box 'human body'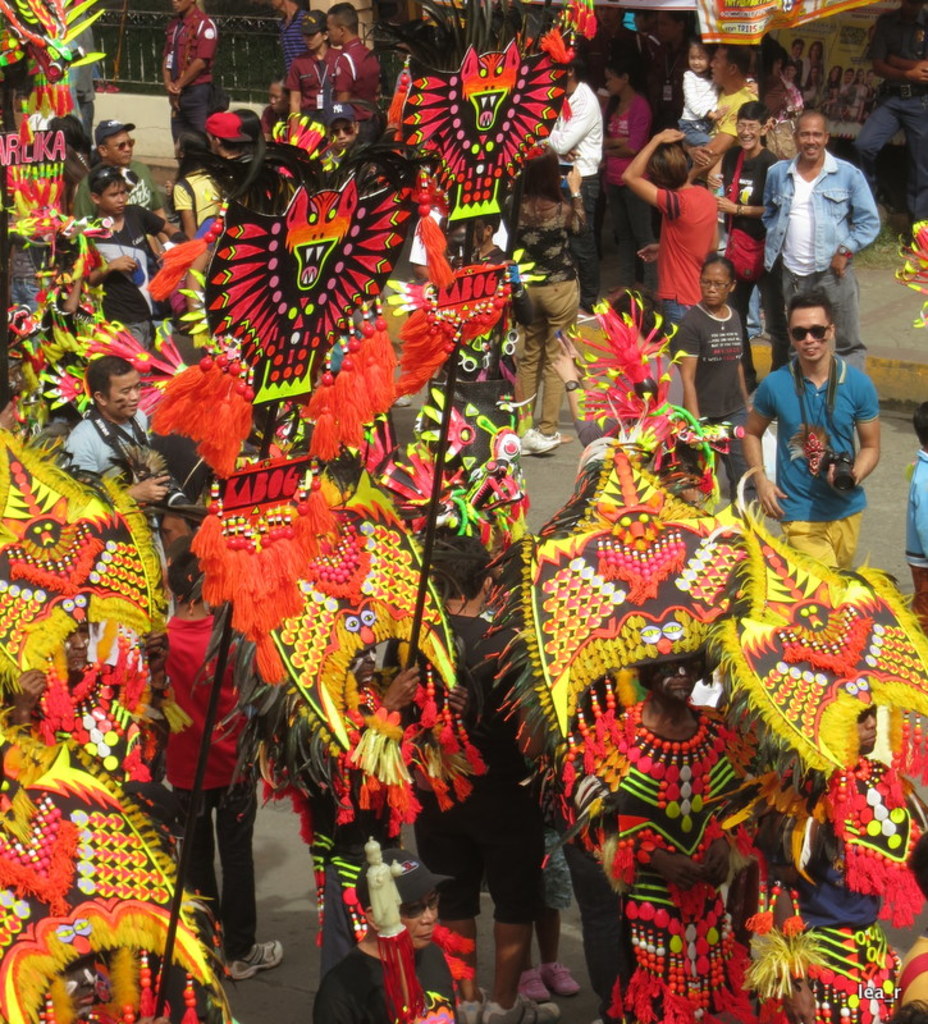
[left=385, top=609, right=563, bottom=1023]
